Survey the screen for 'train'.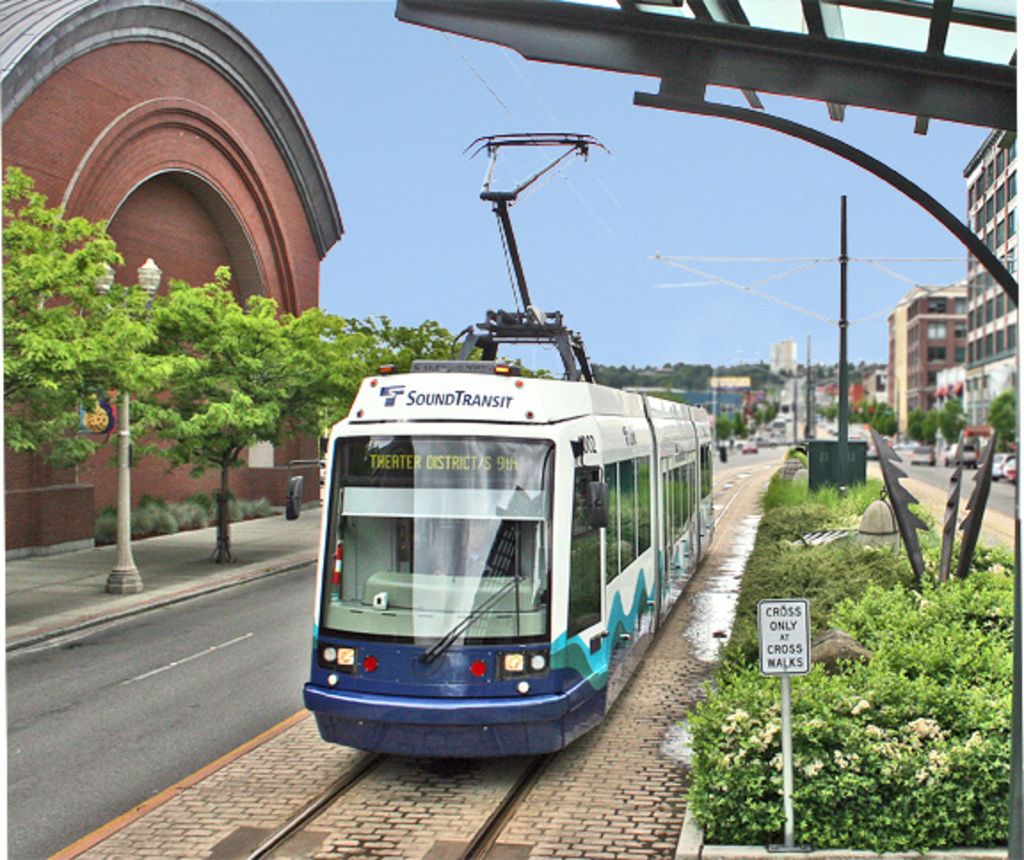
Survey found: [left=306, top=135, right=718, bottom=760].
